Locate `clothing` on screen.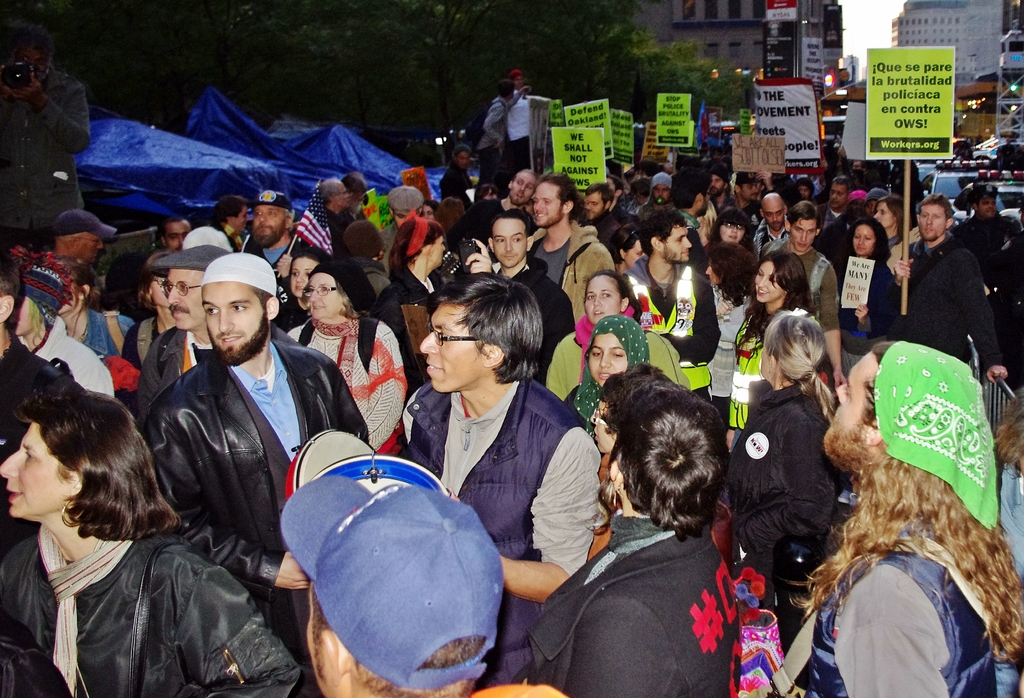
On screen at pyautogui.locateOnScreen(0, 529, 302, 697).
